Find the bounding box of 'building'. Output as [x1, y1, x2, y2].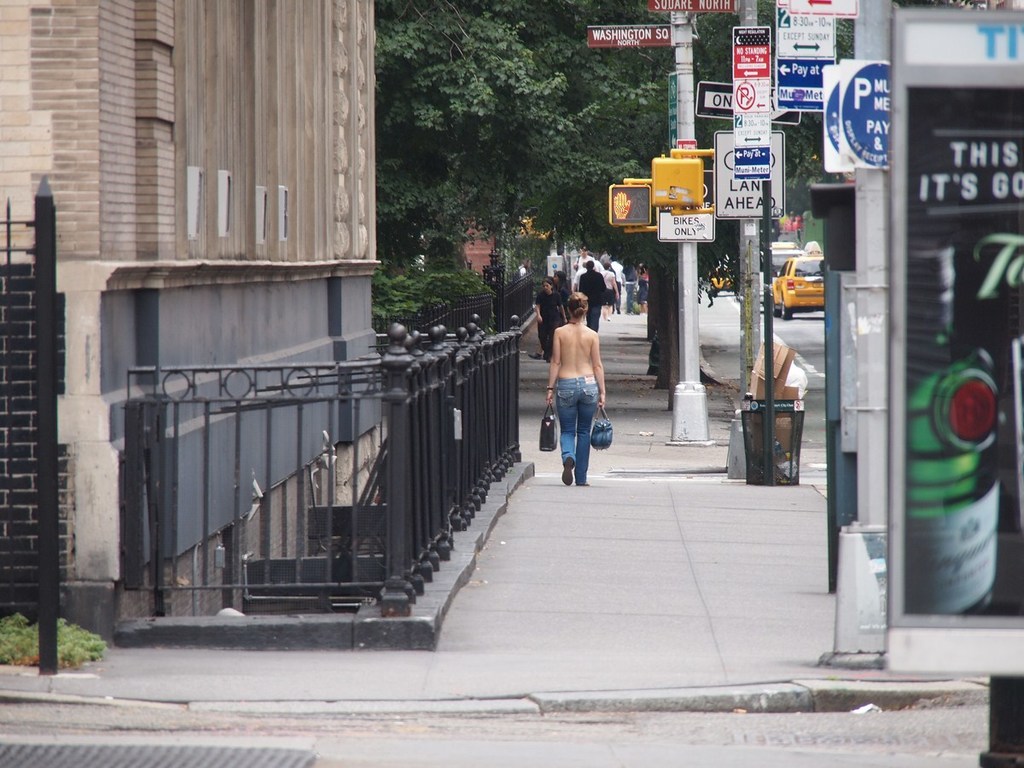
[462, 212, 494, 278].
